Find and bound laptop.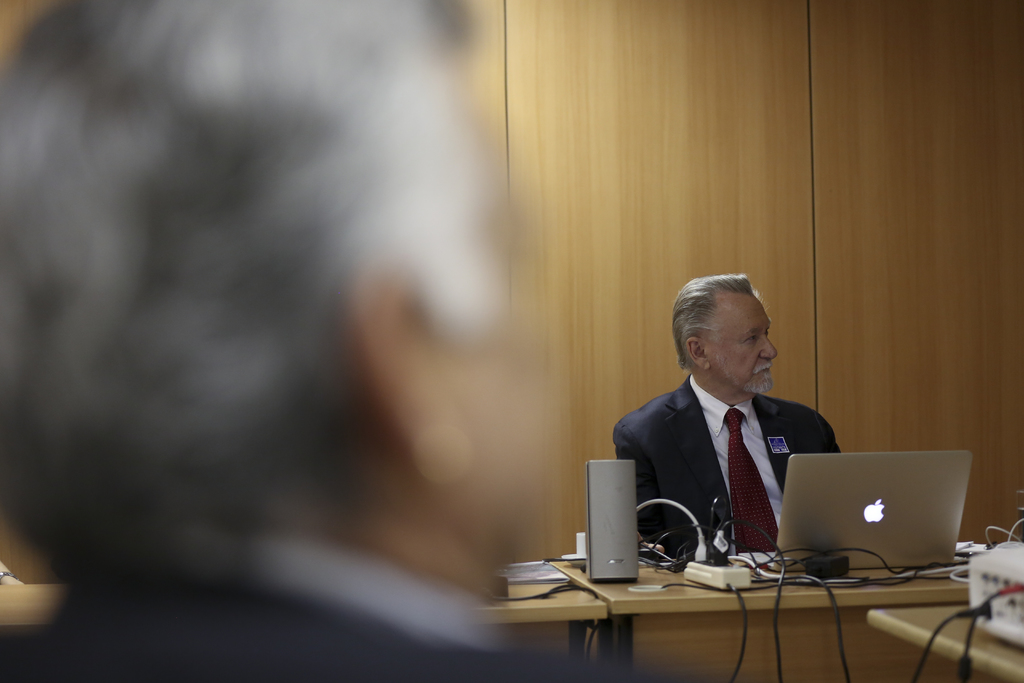
Bound: (x1=588, y1=461, x2=638, y2=583).
